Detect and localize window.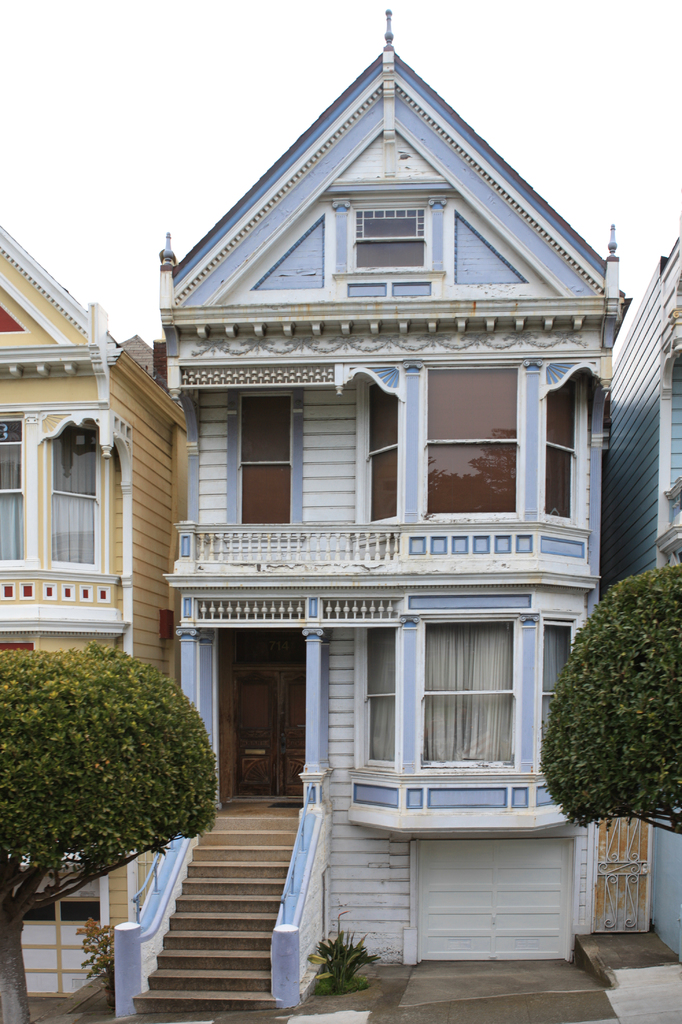
Localized at bbox=[362, 383, 400, 533].
